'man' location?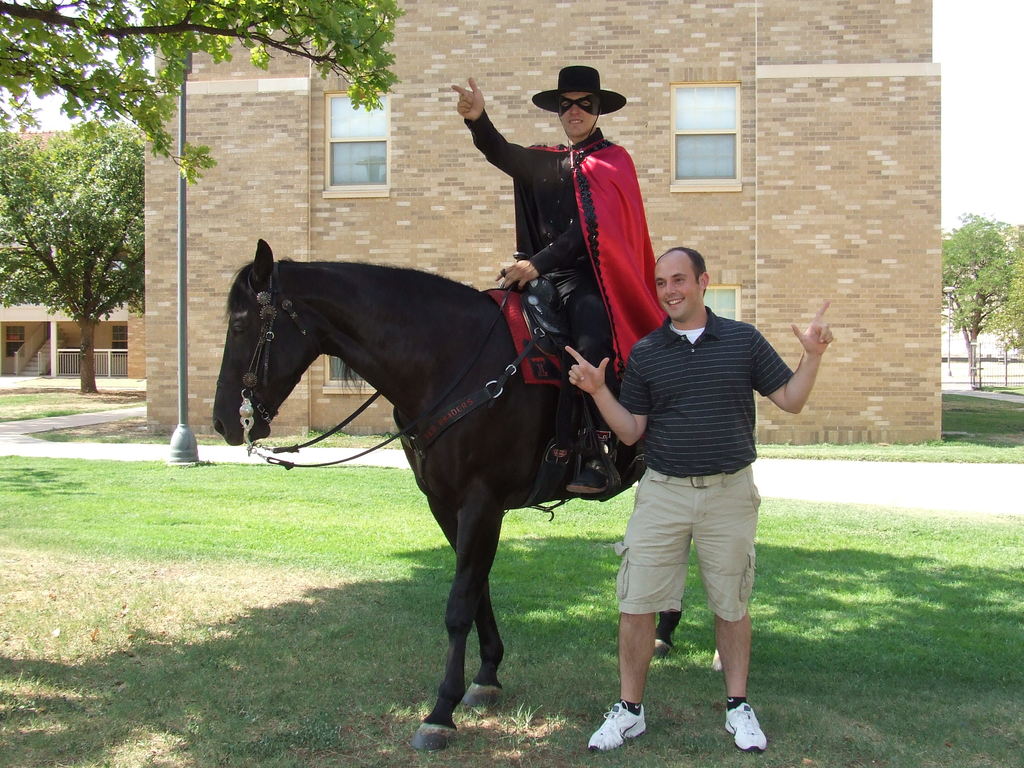
bbox=(436, 61, 666, 496)
